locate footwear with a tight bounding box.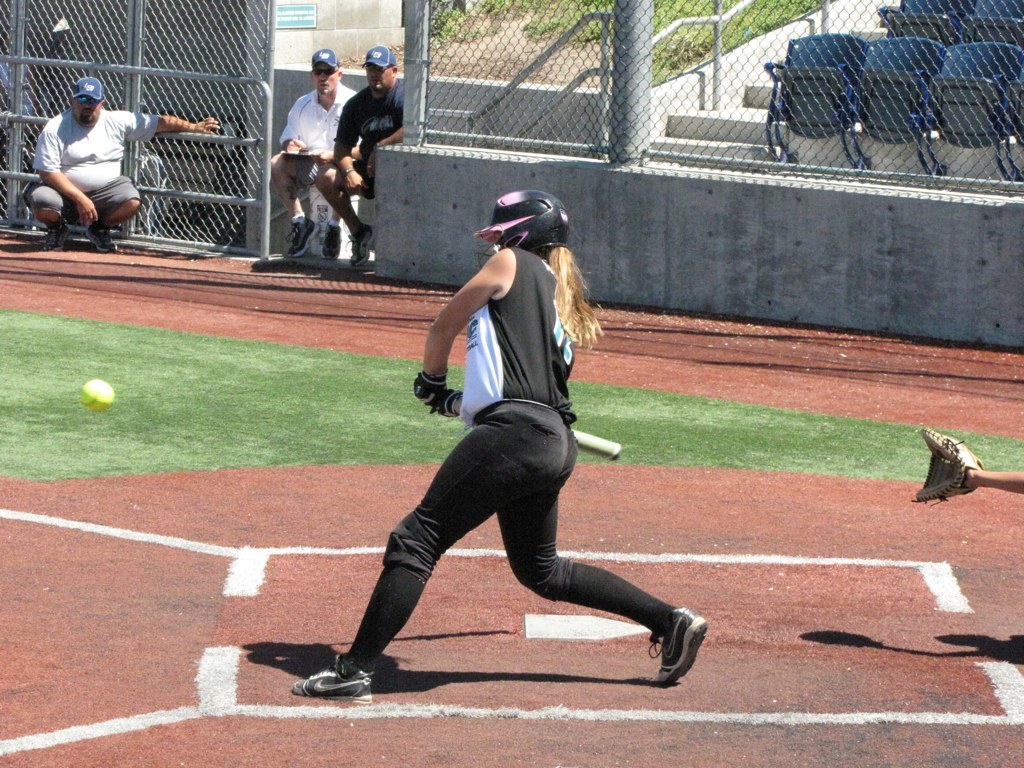
{"x1": 619, "y1": 610, "x2": 701, "y2": 691}.
